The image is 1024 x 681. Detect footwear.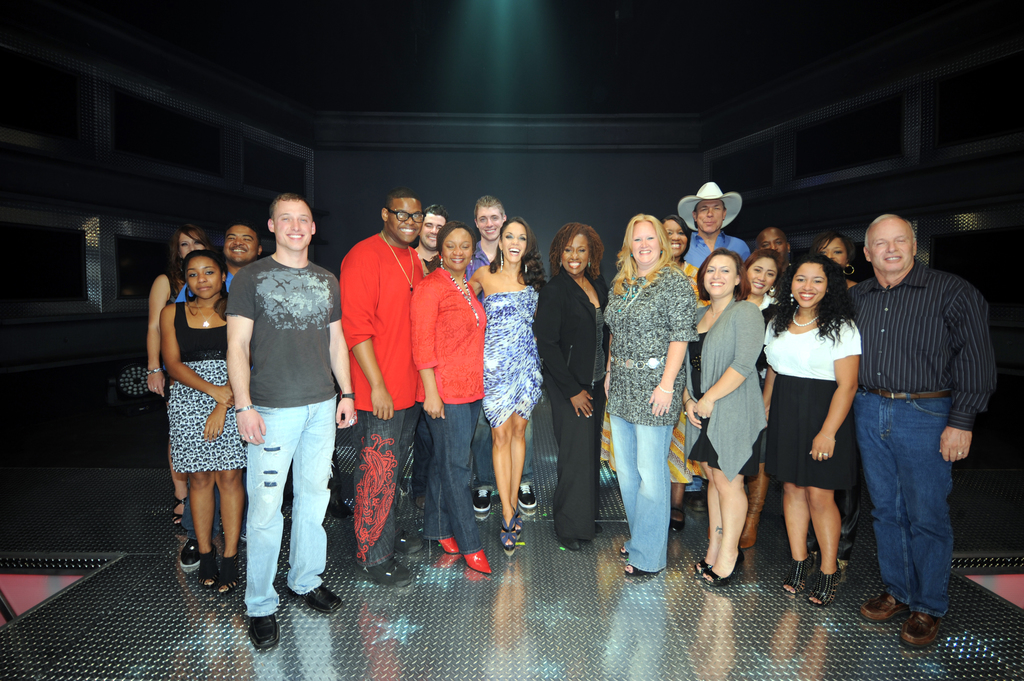
Detection: {"x1": 618, "y1": 545, "x2": 632, "y2": 559}.
